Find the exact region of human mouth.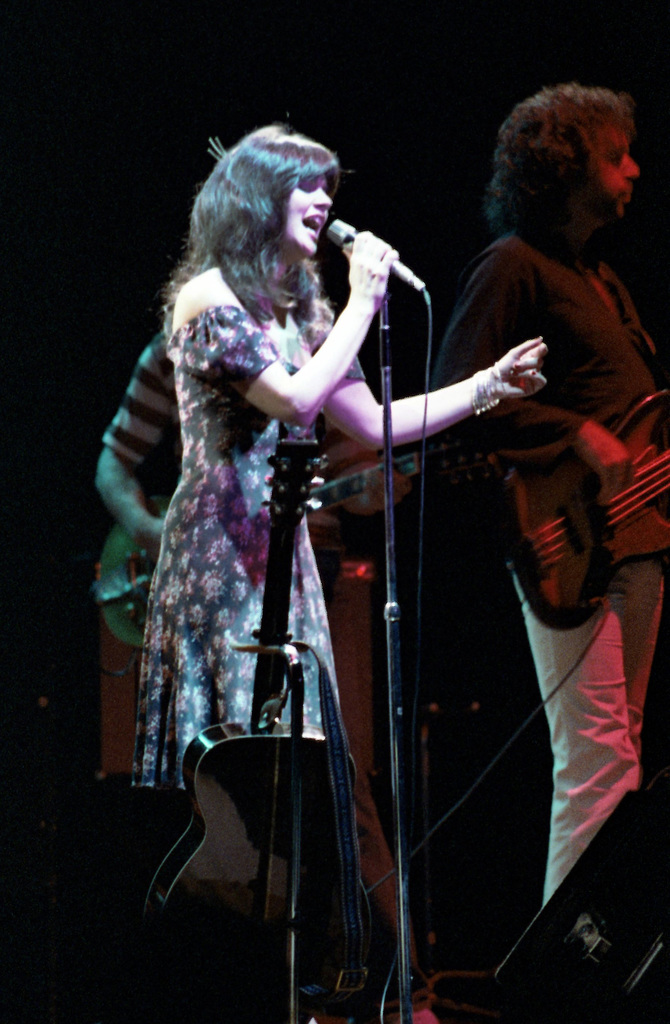
Exact region: bbox(619, 182, 634, 207).
